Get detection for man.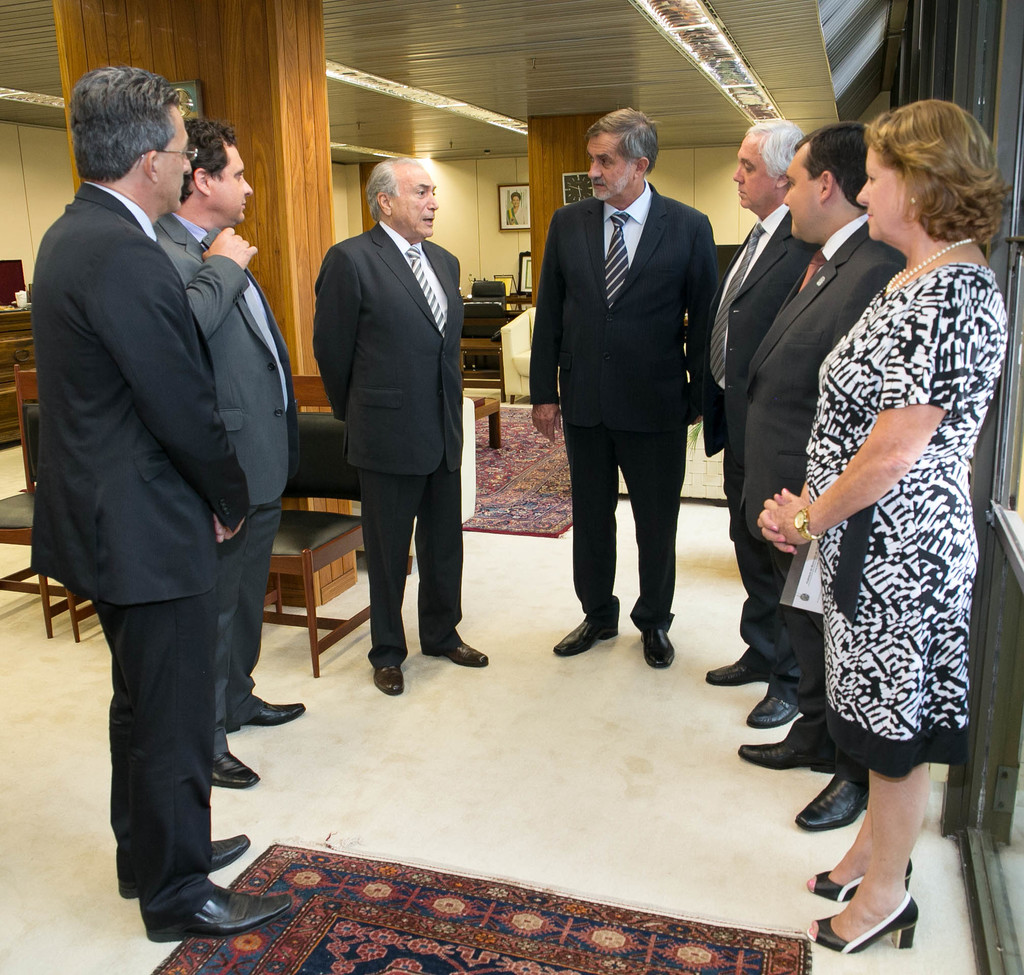
Detection: bbox=(528, 108, 723, 667).
